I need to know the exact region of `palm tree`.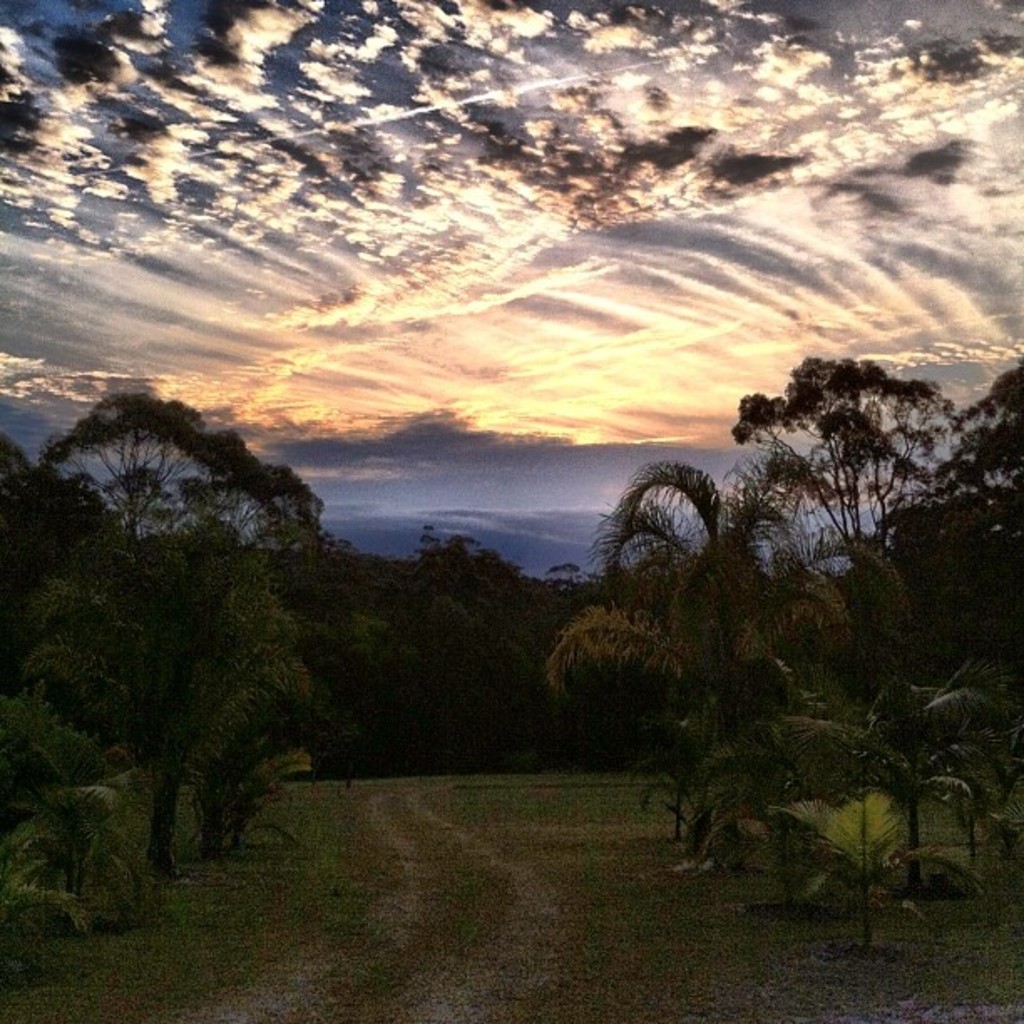
Region: 172/455/298/617.
